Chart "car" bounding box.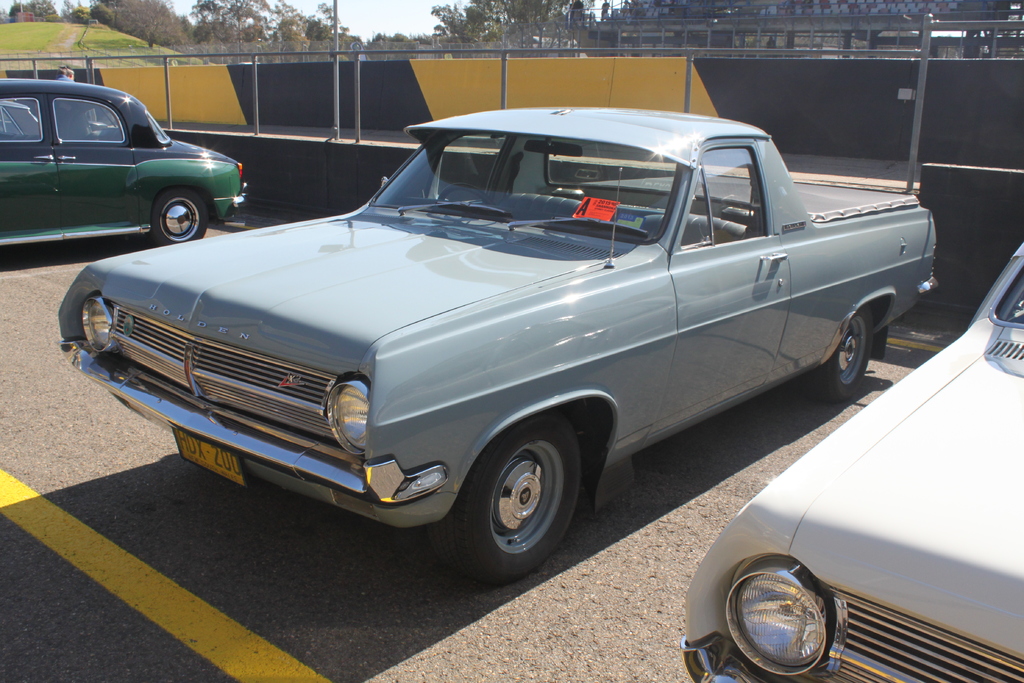
Charted: [0,78,246,247].
